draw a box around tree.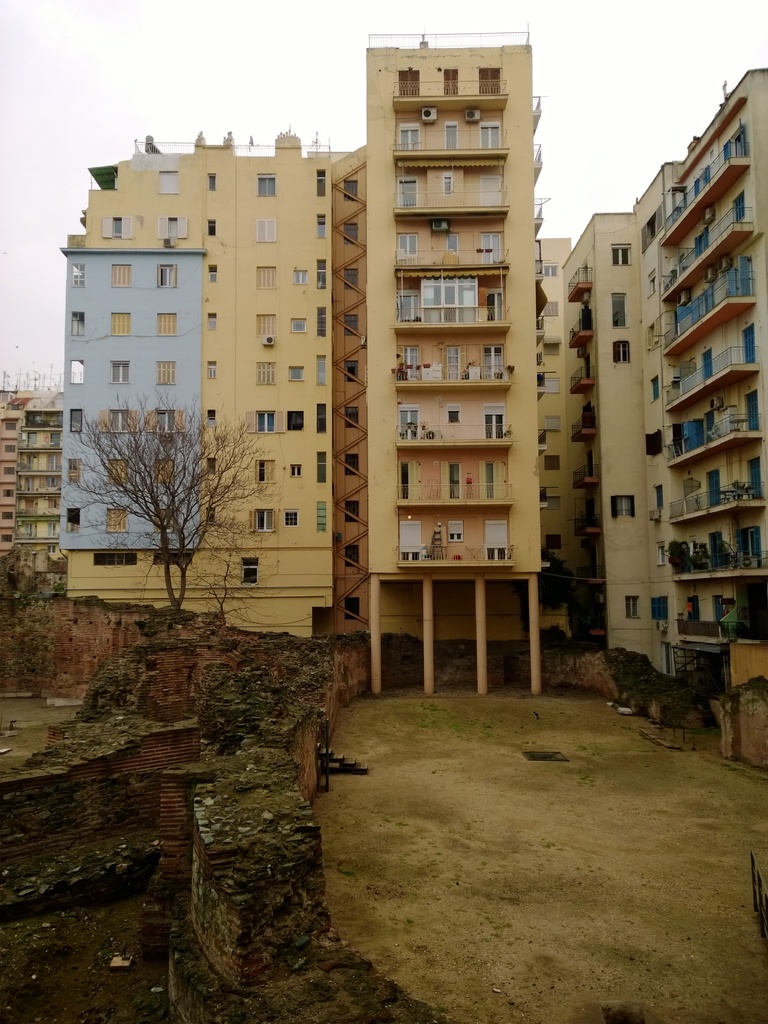
<box>65,392,276,641</box>.
